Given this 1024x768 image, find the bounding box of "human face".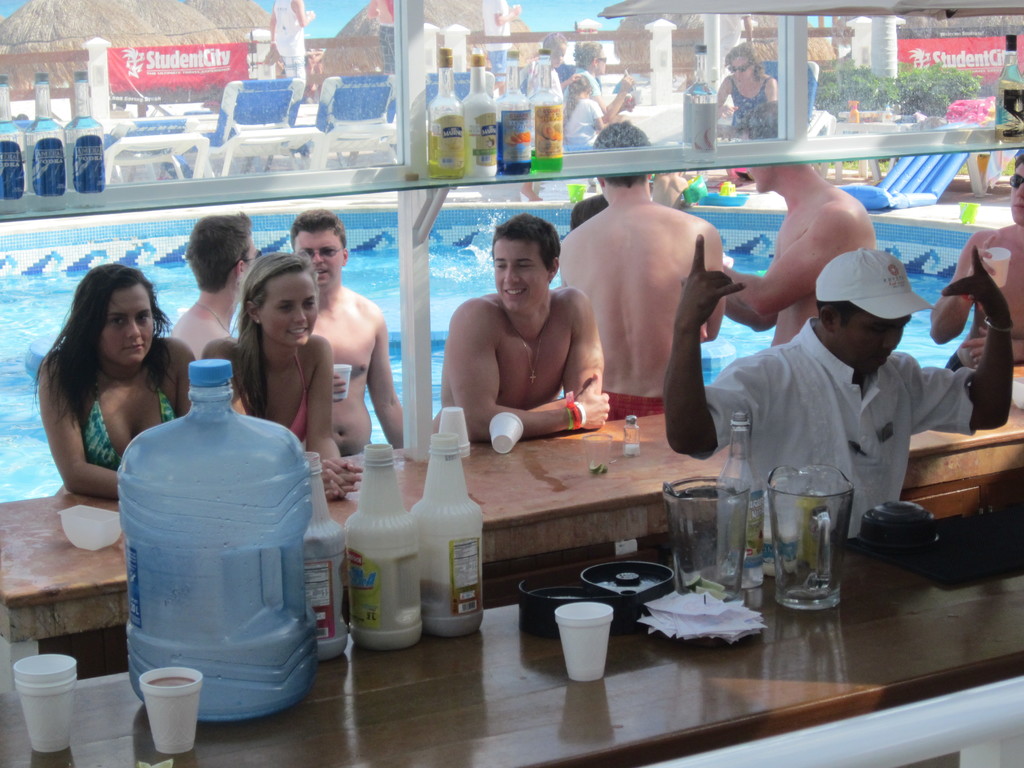
(x1=833, y1=308, x2=912, y2=377).
